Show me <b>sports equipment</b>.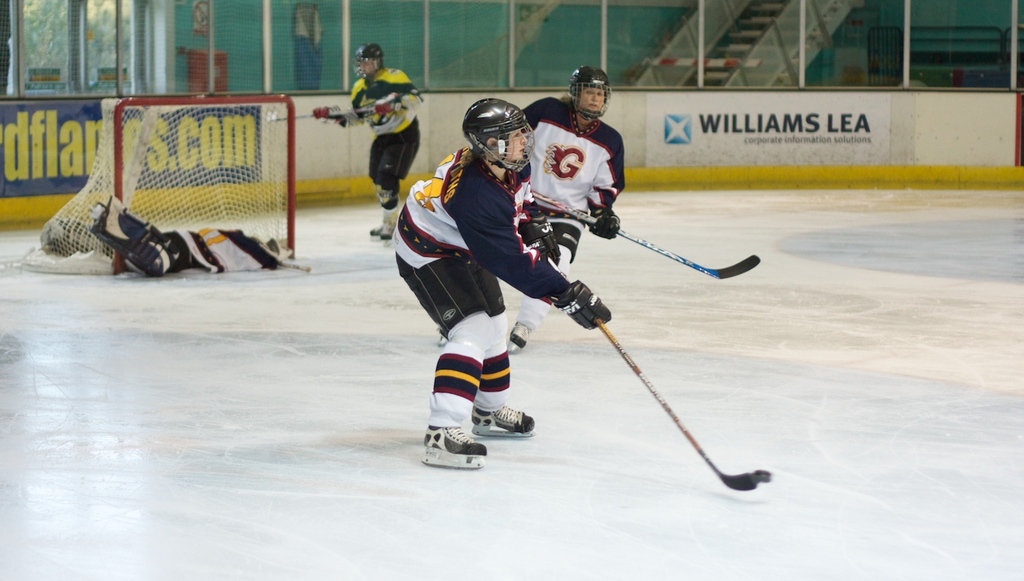
<b>sports equipment</b> is here: (467, 409, 537, 442).
